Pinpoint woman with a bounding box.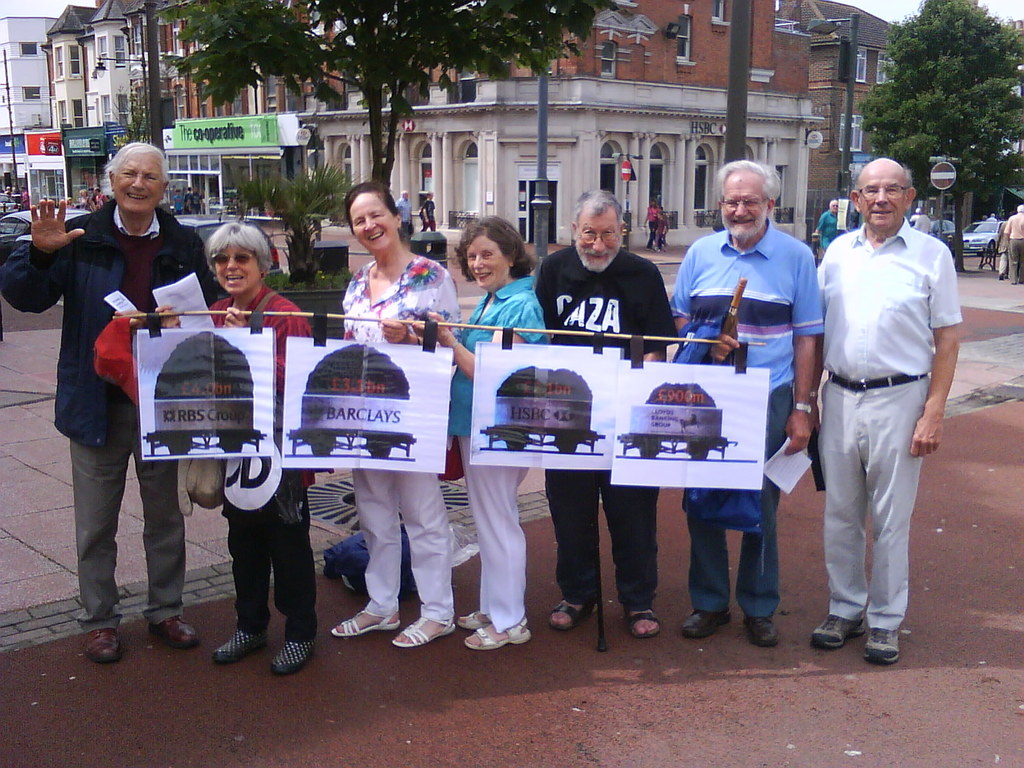
bbox=[323, 184, 456, 657].
